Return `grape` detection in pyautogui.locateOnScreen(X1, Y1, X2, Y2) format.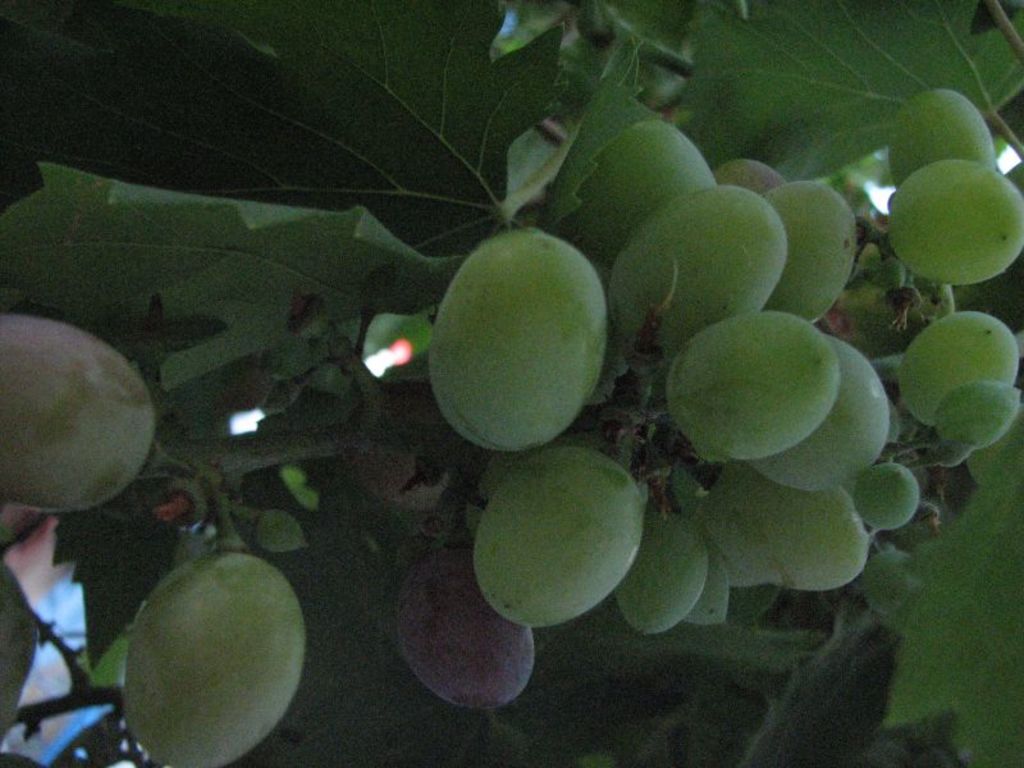
pyautogui.locateOnScreen(941, 384, 1023, 449).
